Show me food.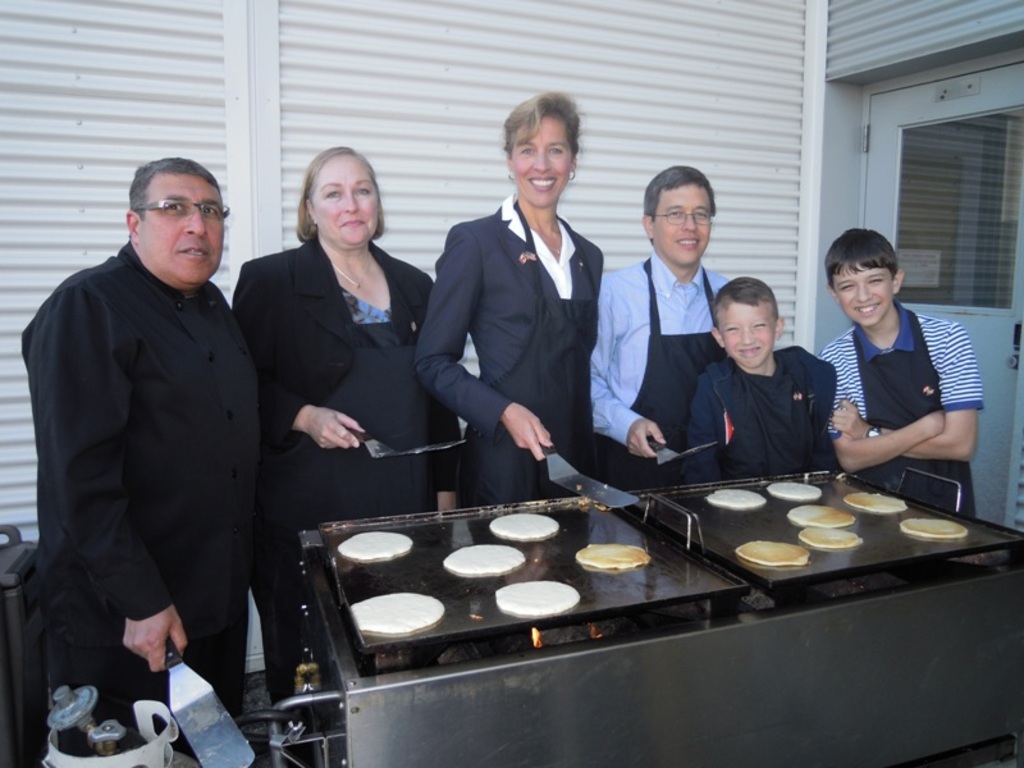
food is here: x1=439, y1=541, x2=525, y2=580.
